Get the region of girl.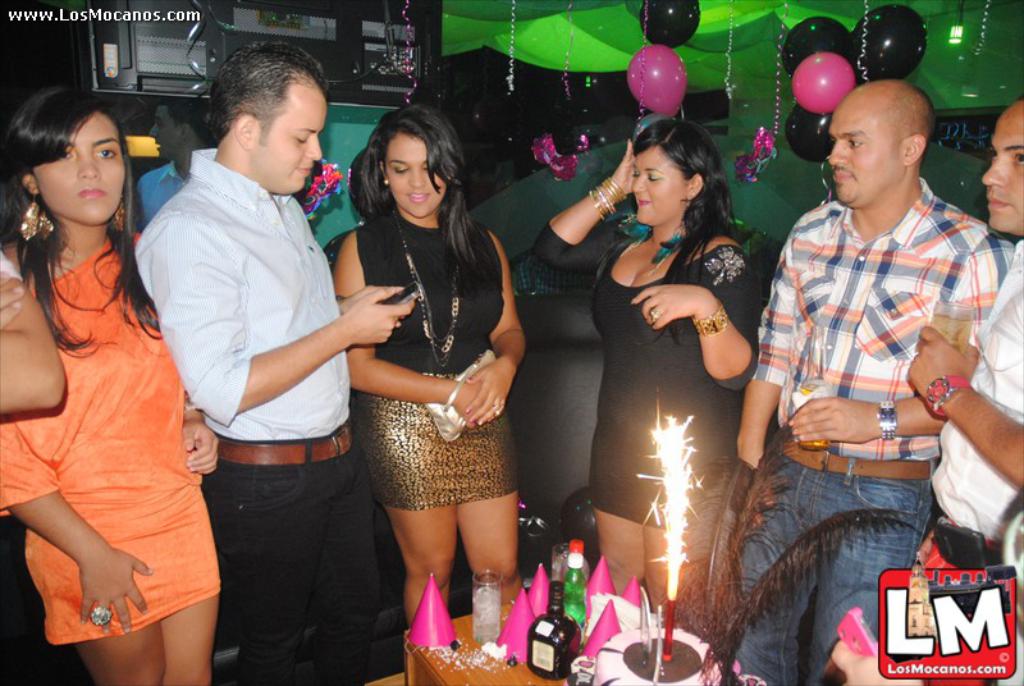
crop(329, 93, 527, 685).
